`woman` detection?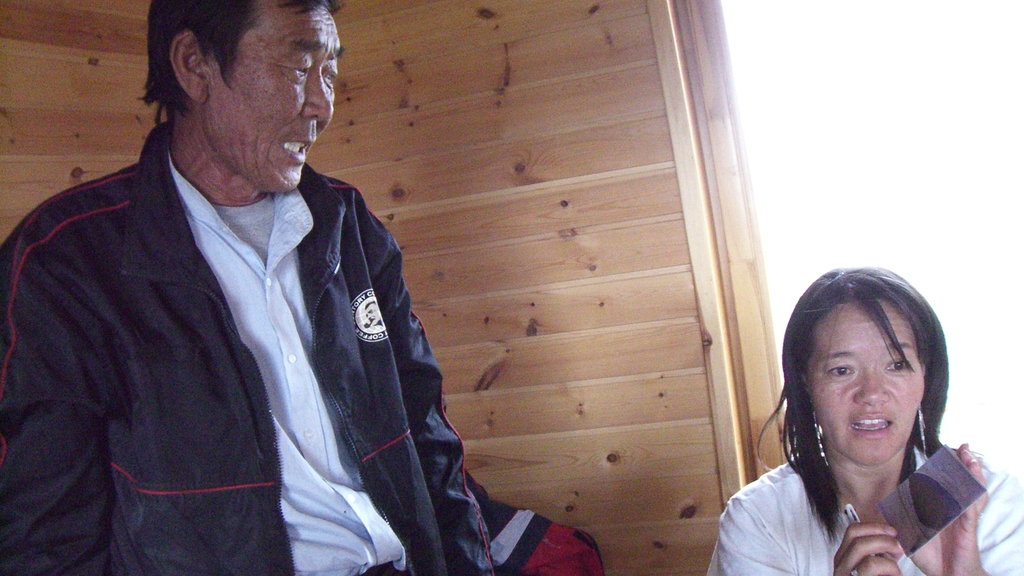
[711, 257, 996, 575]
